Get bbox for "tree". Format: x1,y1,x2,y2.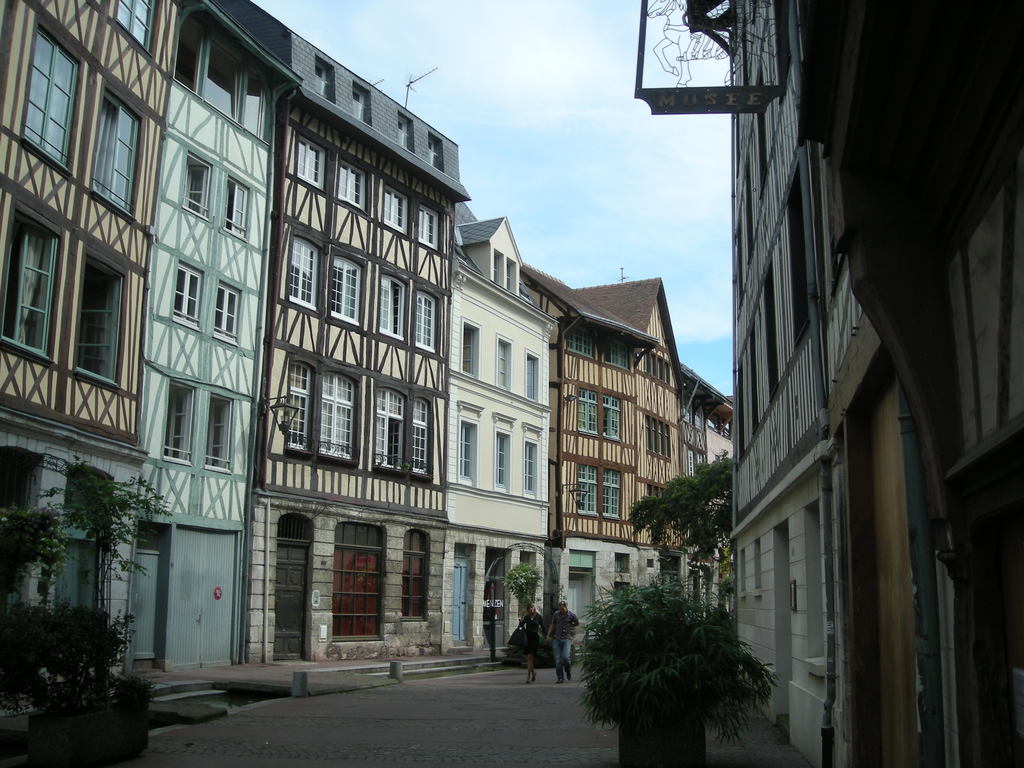
612,452,743,582.
